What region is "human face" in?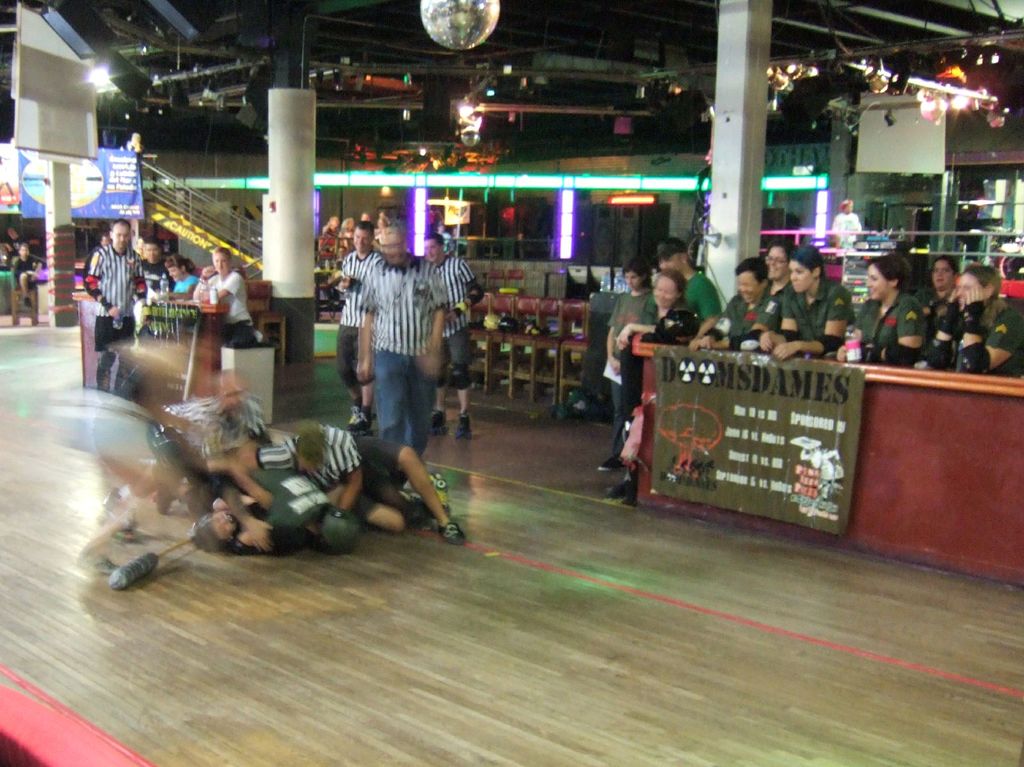
<box>22,243,28,253</box>.
